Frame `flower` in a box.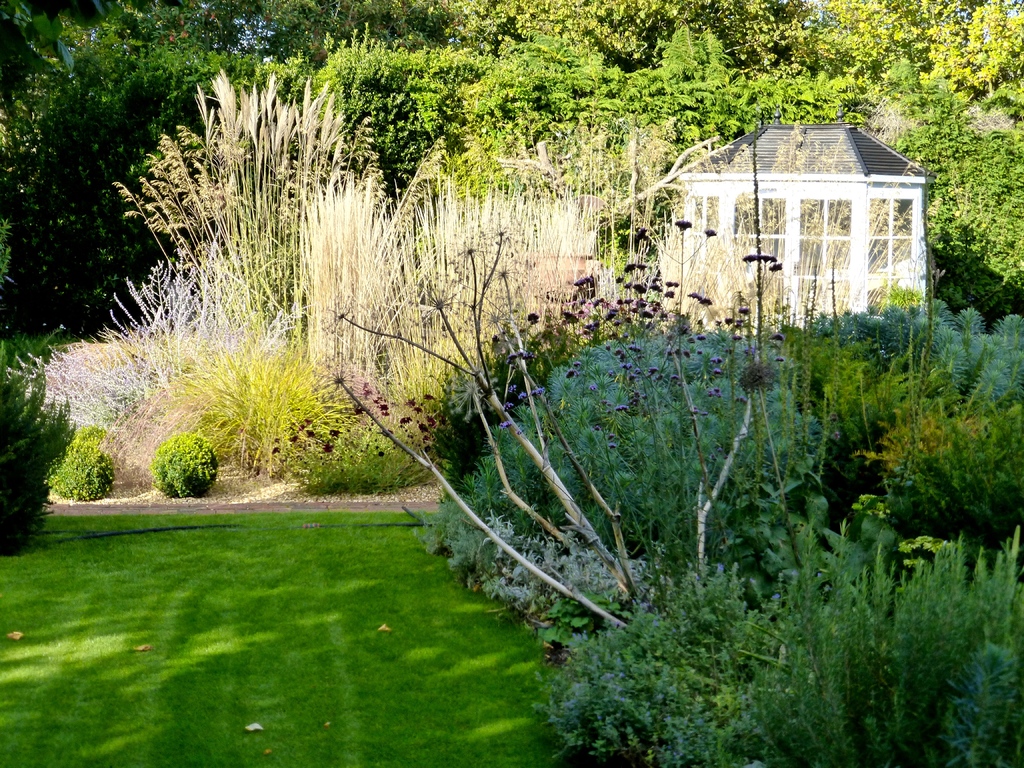
(left=501, top=421, right=512, bottom=430).
